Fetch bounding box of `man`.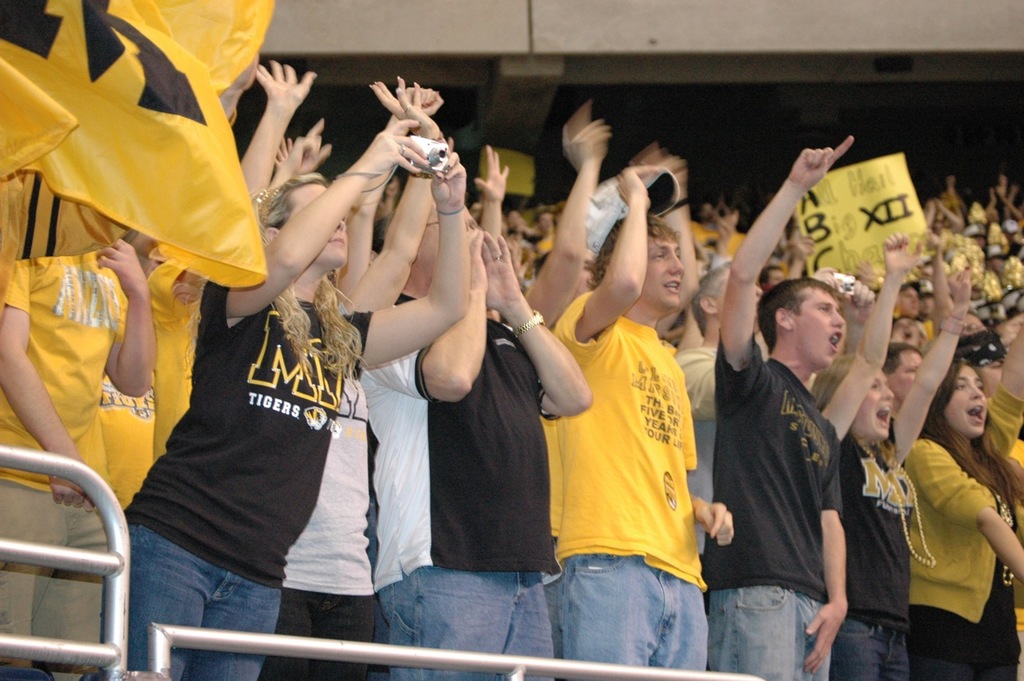
Bbox: <box>356,200,592,680</box>.
